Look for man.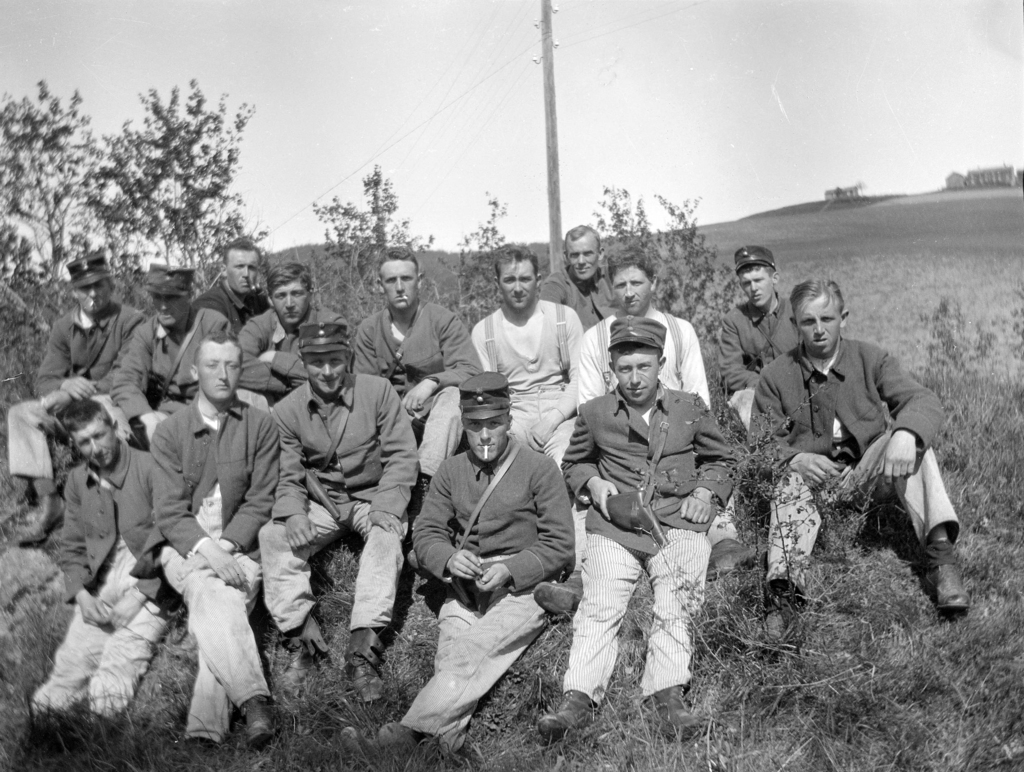
Found: l=145, t=325, r=280, b=744.
